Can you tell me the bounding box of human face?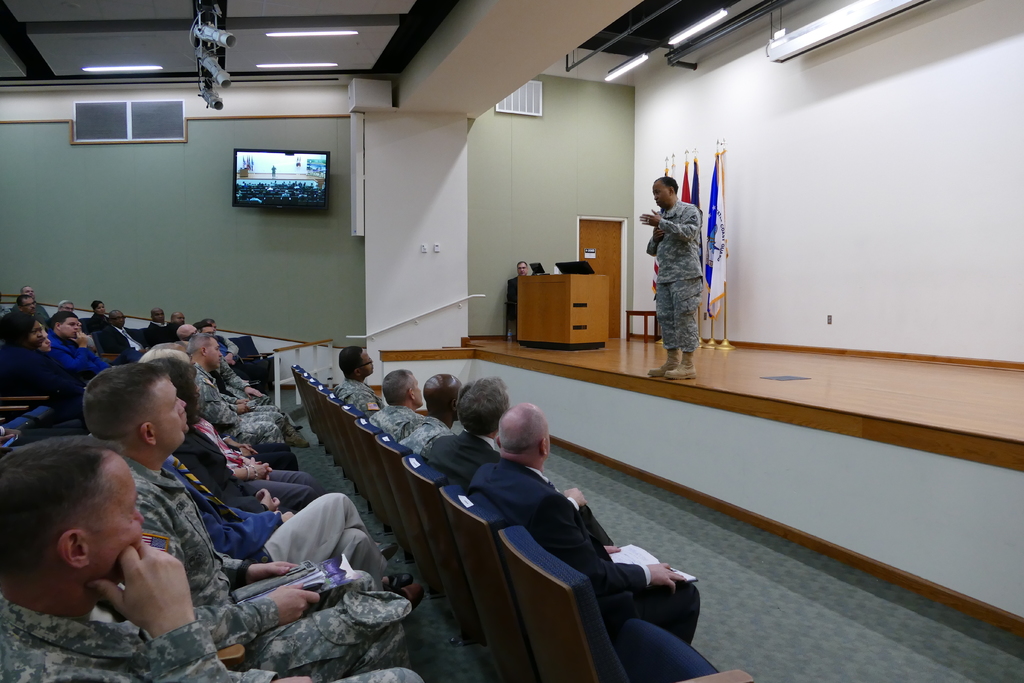
[left=27, top=288, right=33, bottom=294].
